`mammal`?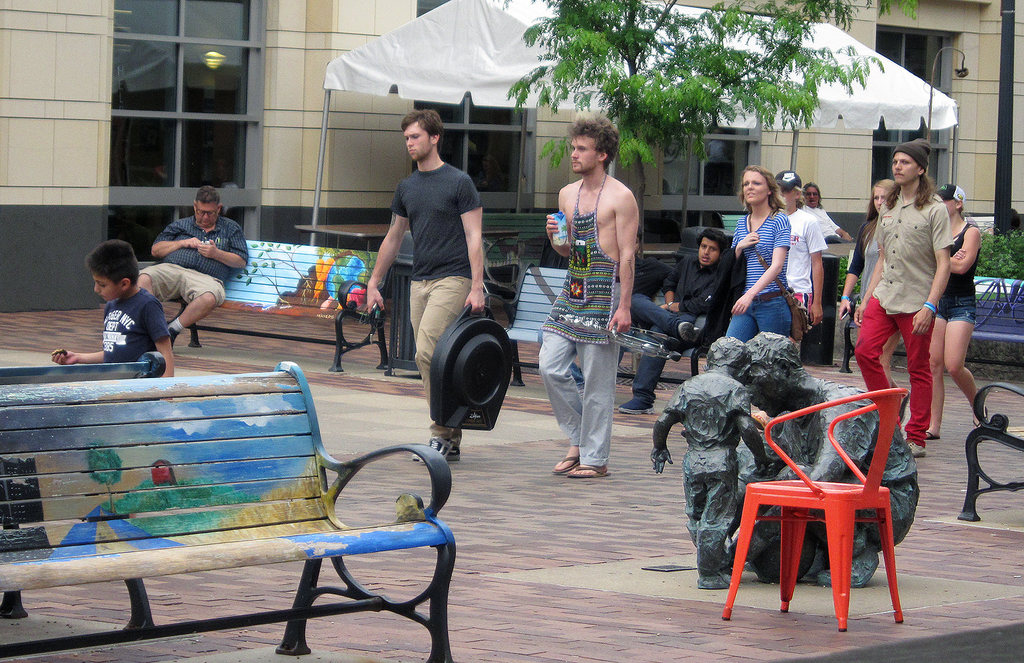
<region>146, 180, 248, 333</region>
